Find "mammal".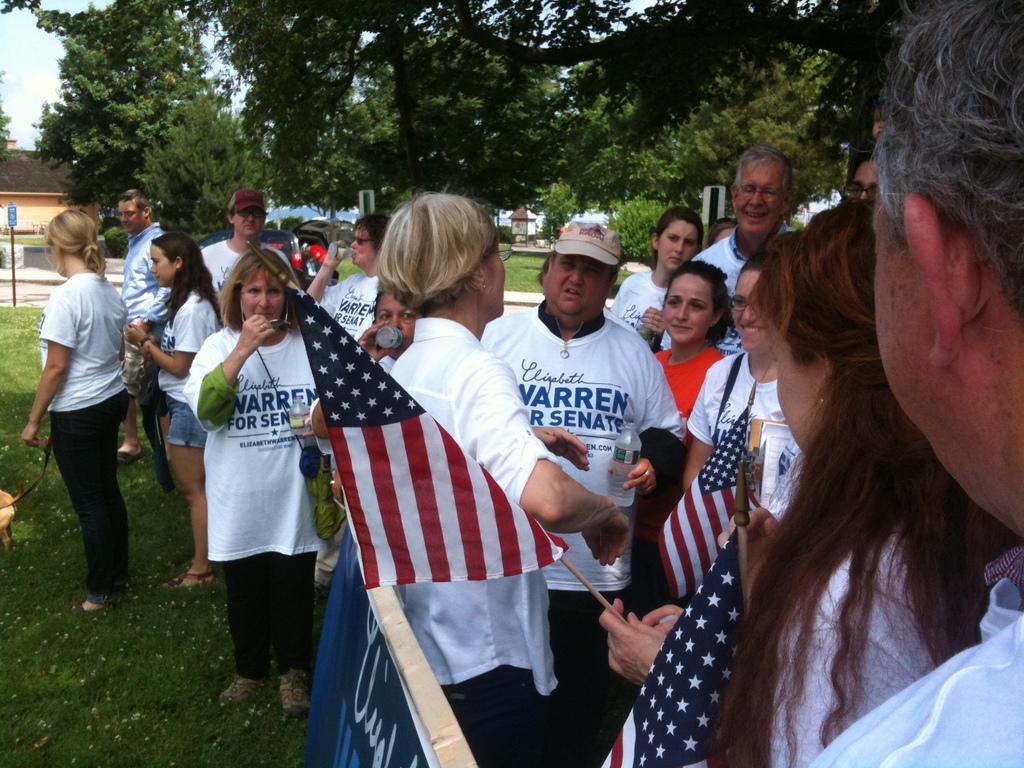
bbox(118, 184, 170, 463).
